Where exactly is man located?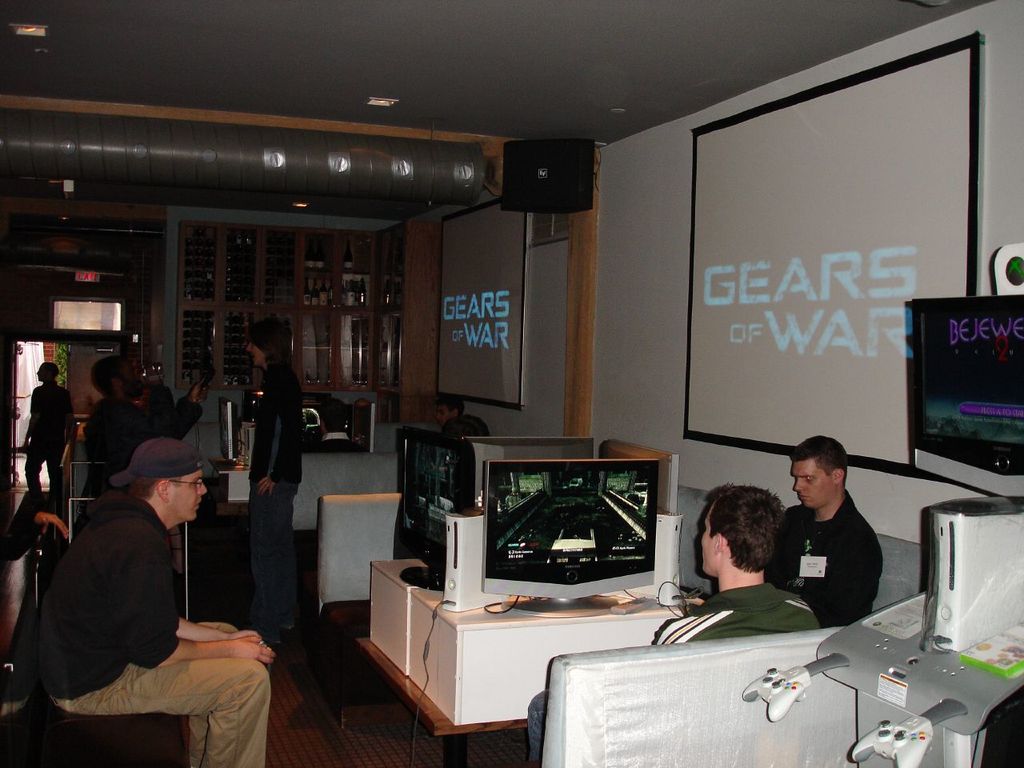
Its bounding box is locate(530, 482, 822, 767).
